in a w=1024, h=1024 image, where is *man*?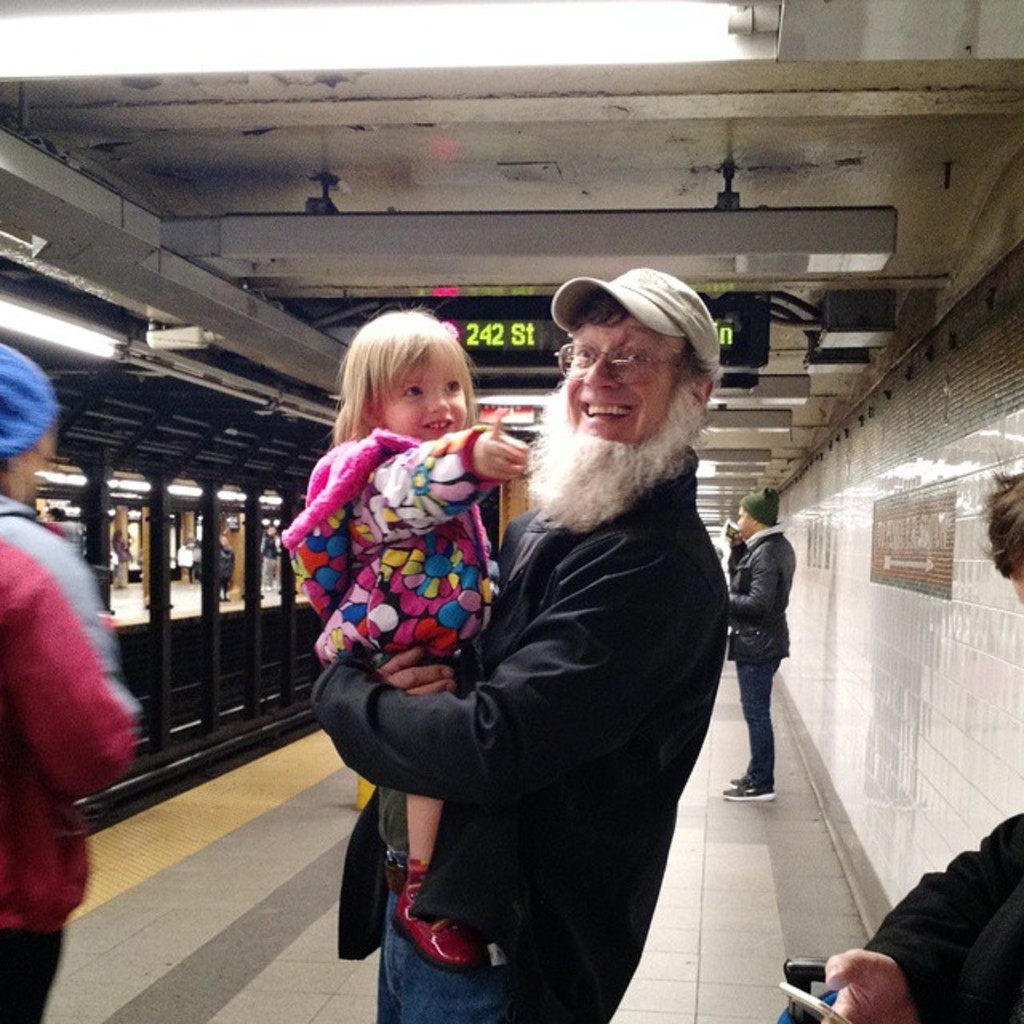
detection(782, 464, 1022, 1022).
